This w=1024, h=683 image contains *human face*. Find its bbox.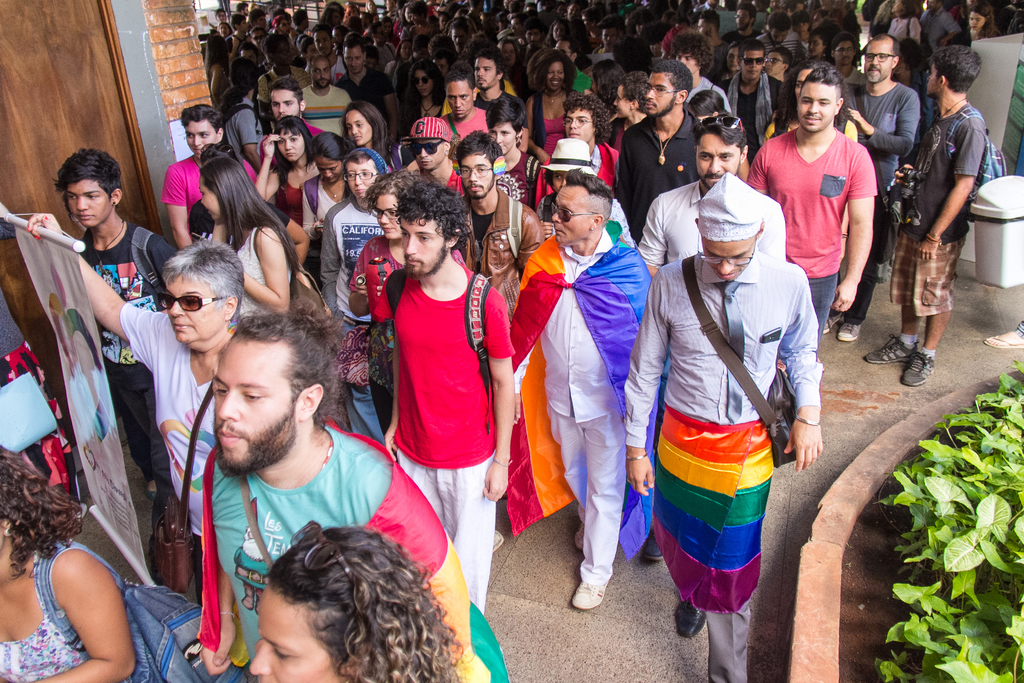
rect(696, 135, 740, 188).
